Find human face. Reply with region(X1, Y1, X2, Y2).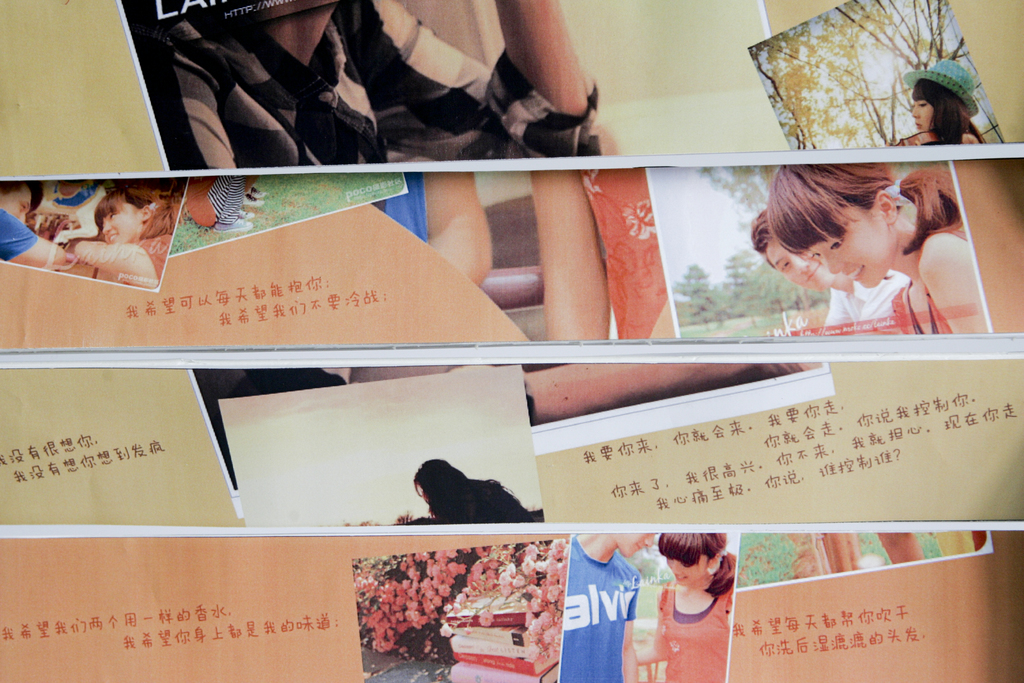
region(755, 249, 833, 292).
